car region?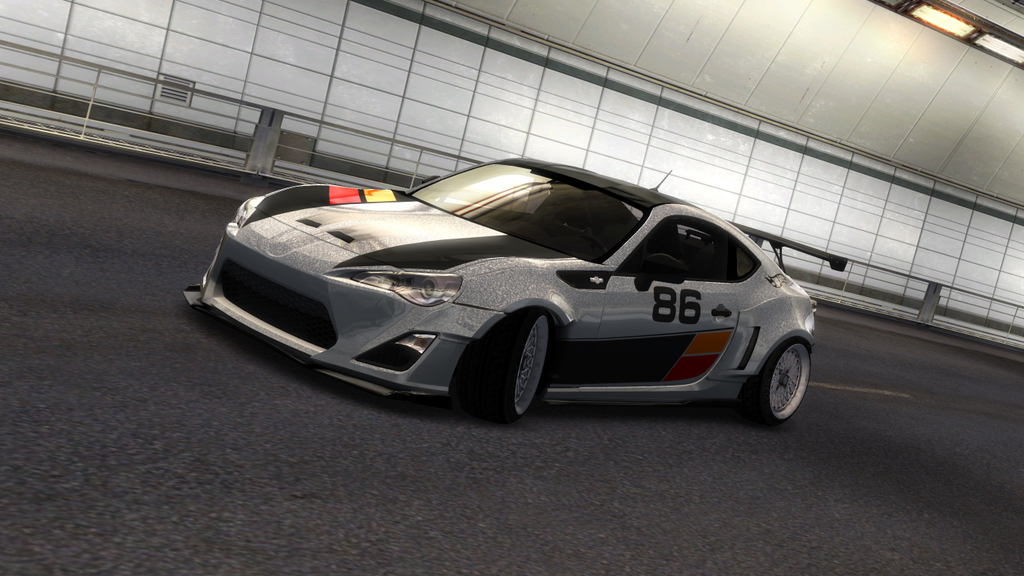
<box>184,162,838,415</box>
